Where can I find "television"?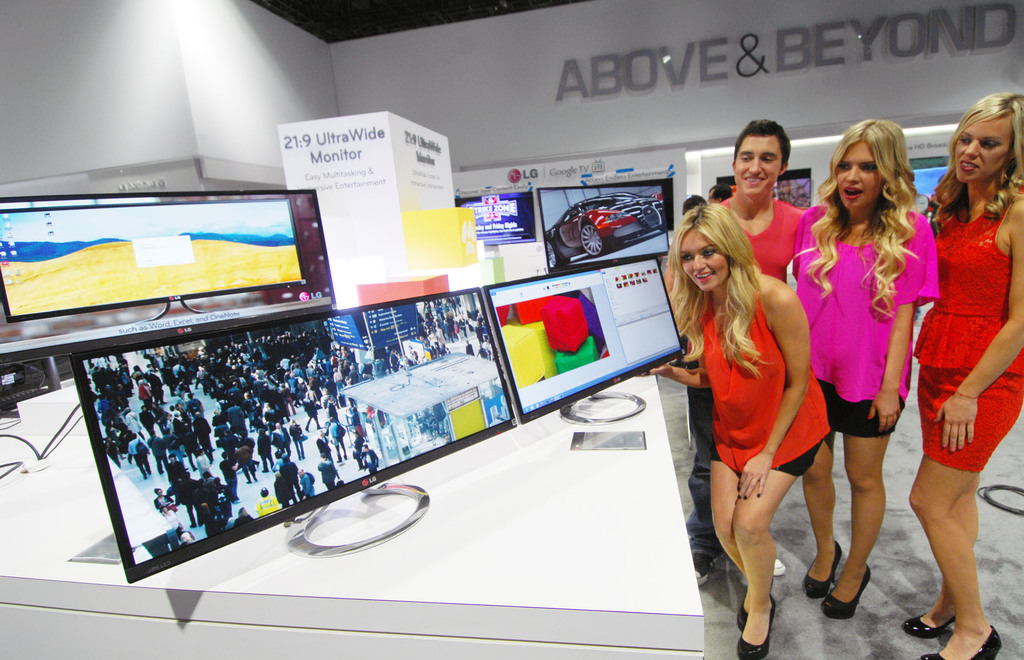
You can find it at [left=63, top=286, right=518, bottom=590].
